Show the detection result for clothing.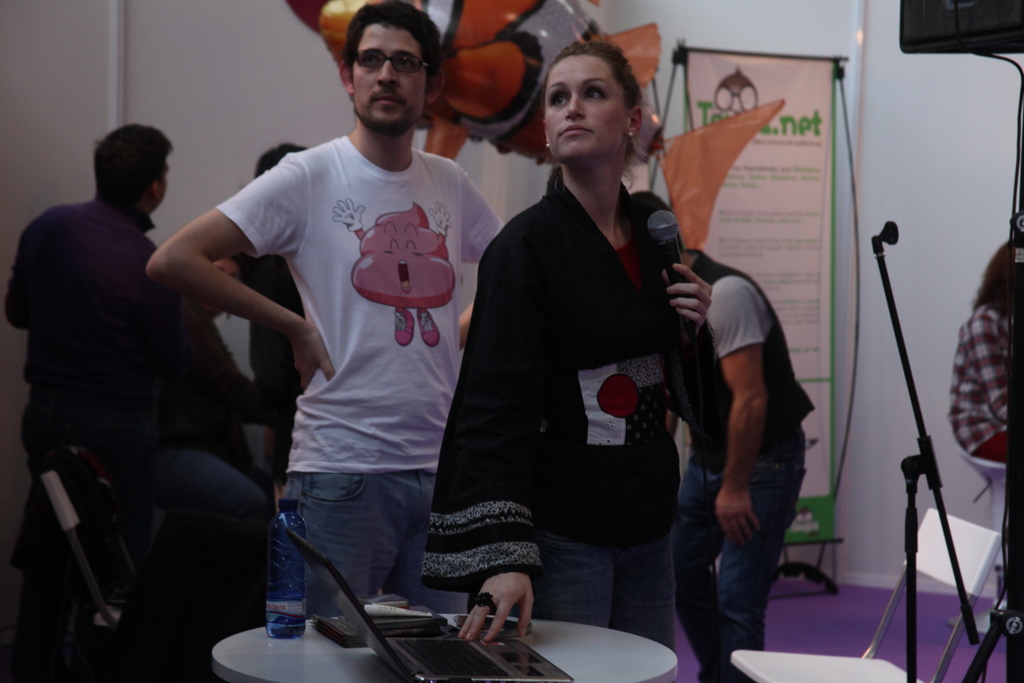
{"x1": 406, "y1": 158, "x2": 729, "y2": 646}.
